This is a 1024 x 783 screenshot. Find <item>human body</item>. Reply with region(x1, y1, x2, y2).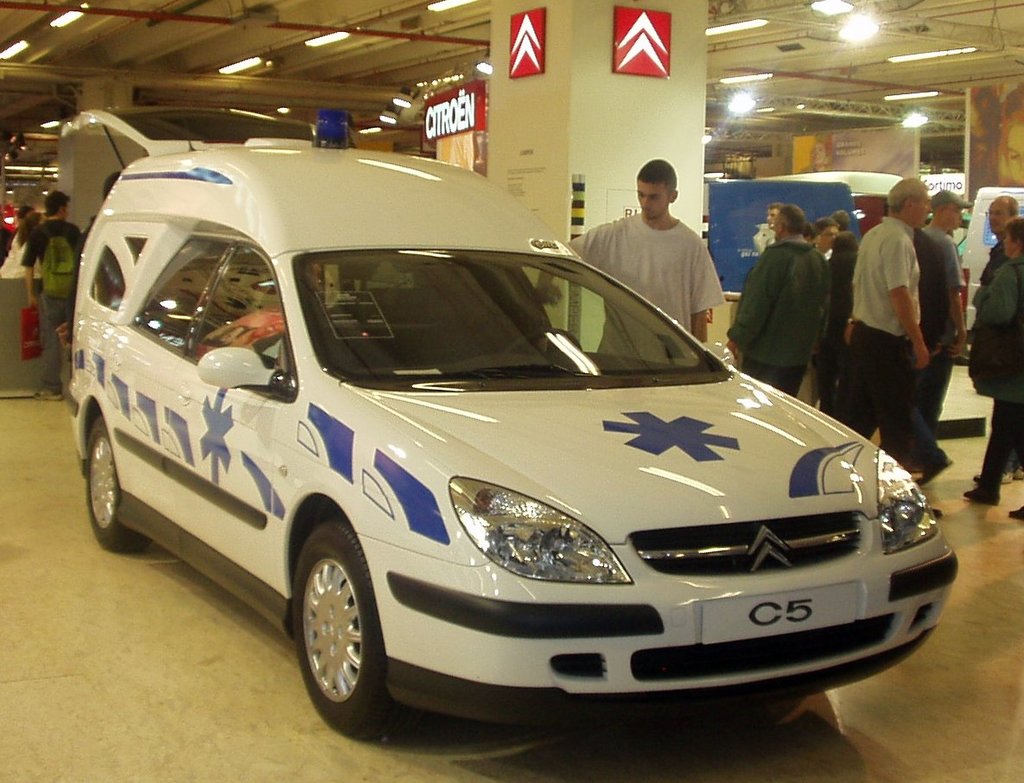
region(8, 204, 30, 281).
